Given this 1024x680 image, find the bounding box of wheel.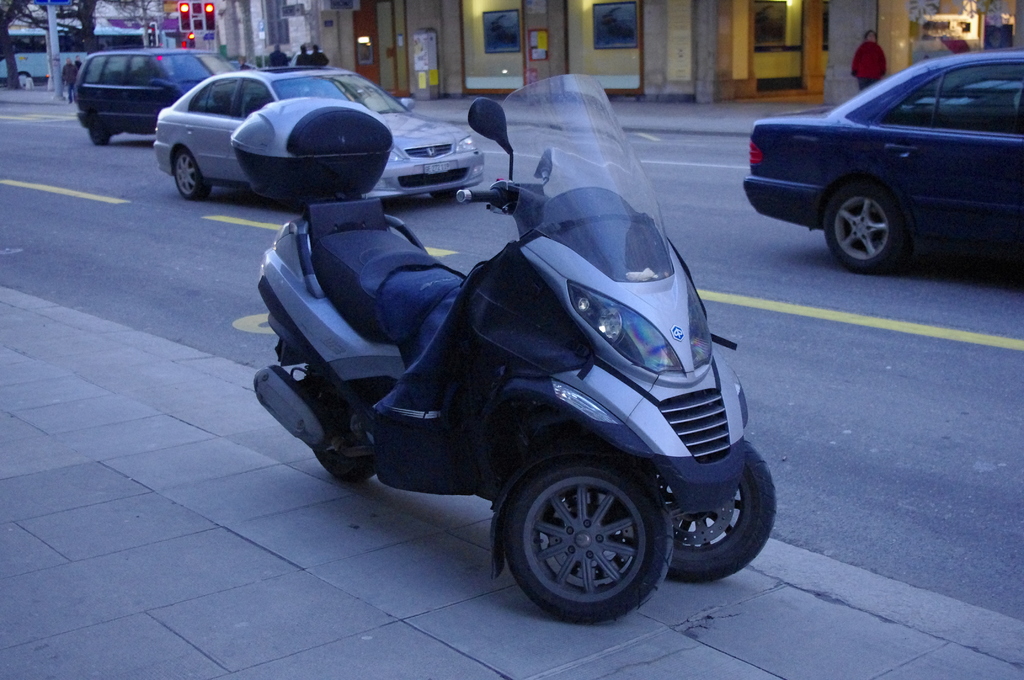
(left=670, top=496, right=737, bottom=547).
